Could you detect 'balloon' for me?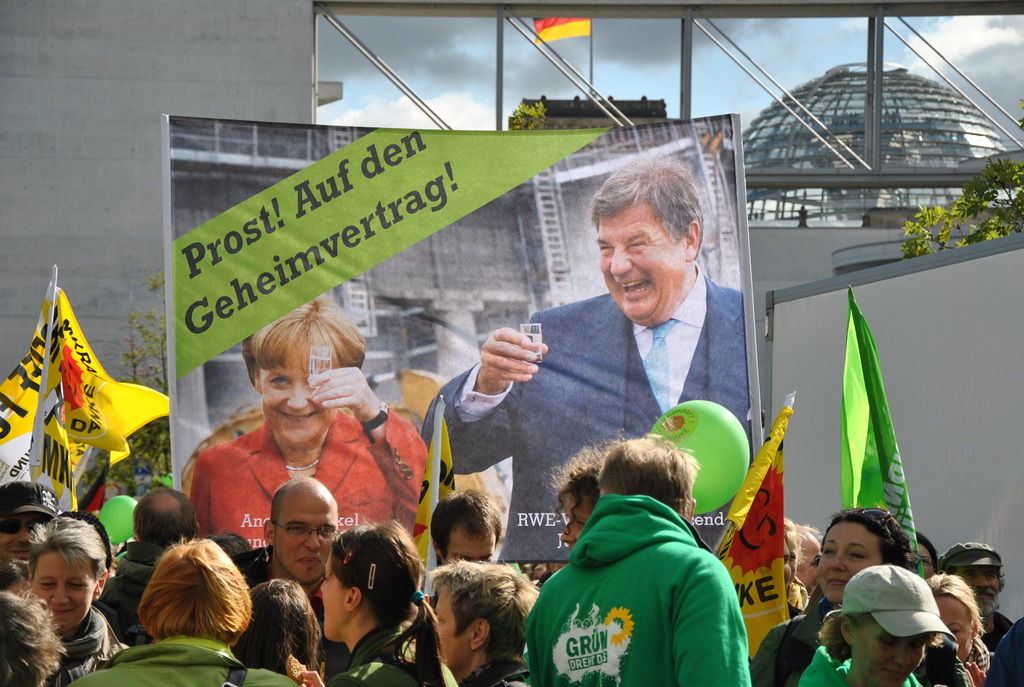
Detection result: 649/399/751/515.
